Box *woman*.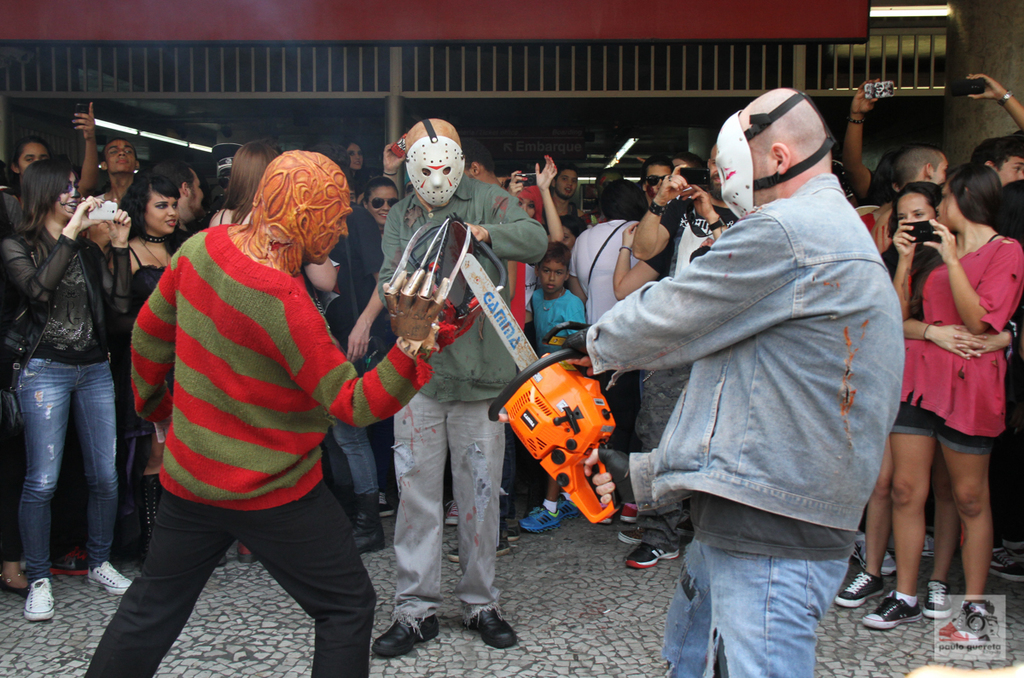
left=99, top=168, right=202, bottom=565.
